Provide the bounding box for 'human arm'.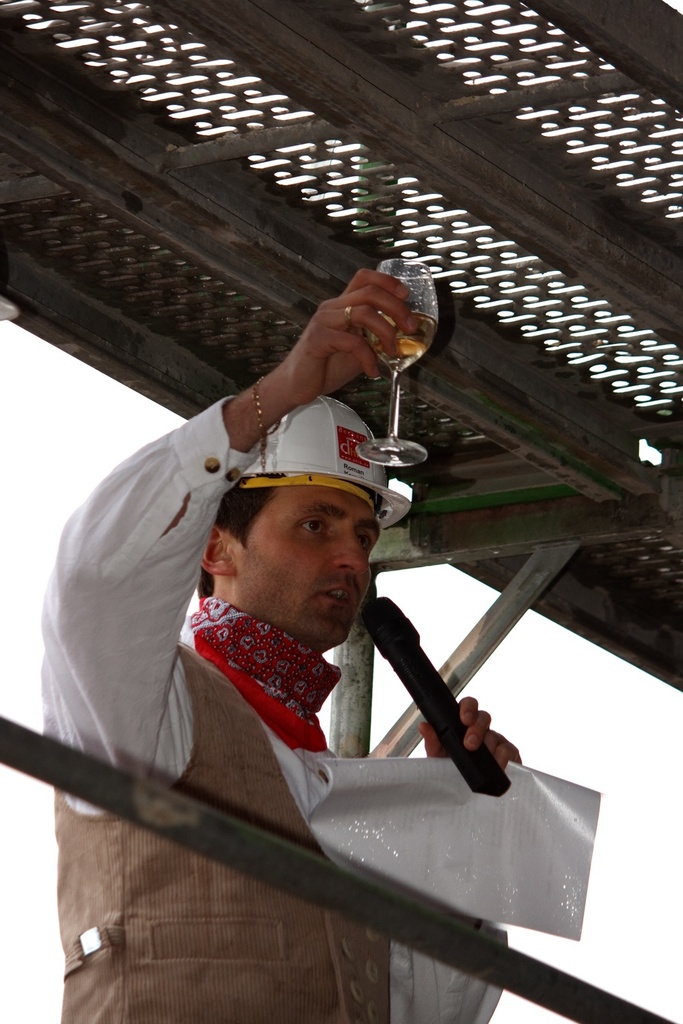
[left=35, top=269, right=419, bottom=767].
